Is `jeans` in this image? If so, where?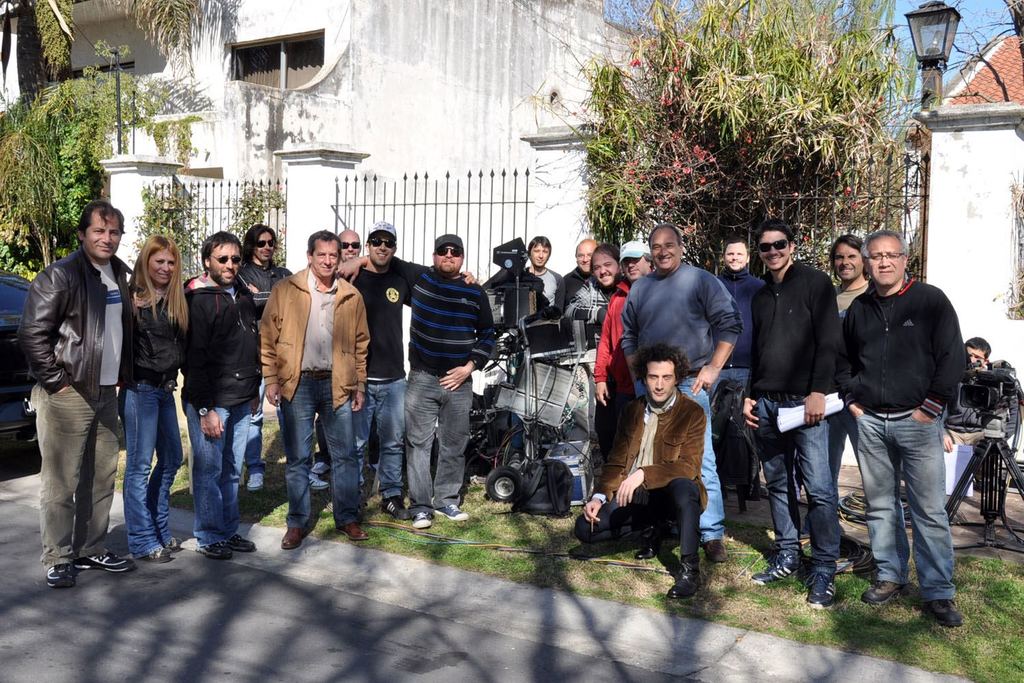
Yes, at [757, 395, 838, 572].
